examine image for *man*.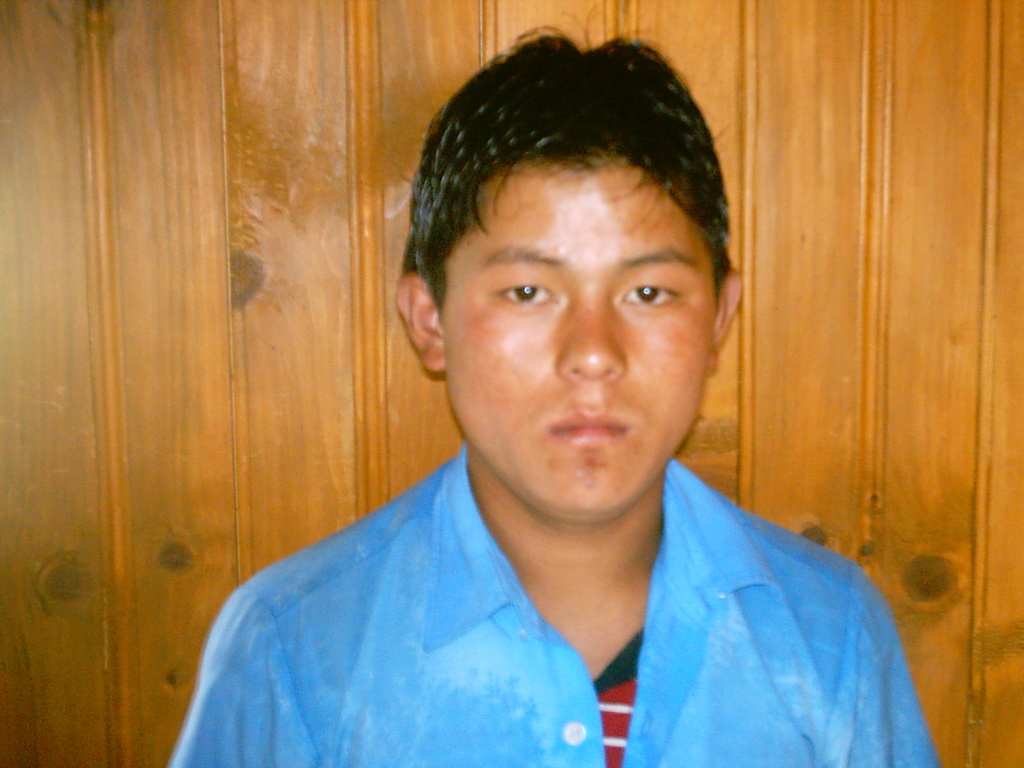
Examination result: (left=167, top=31, right=938, bottom=767).
